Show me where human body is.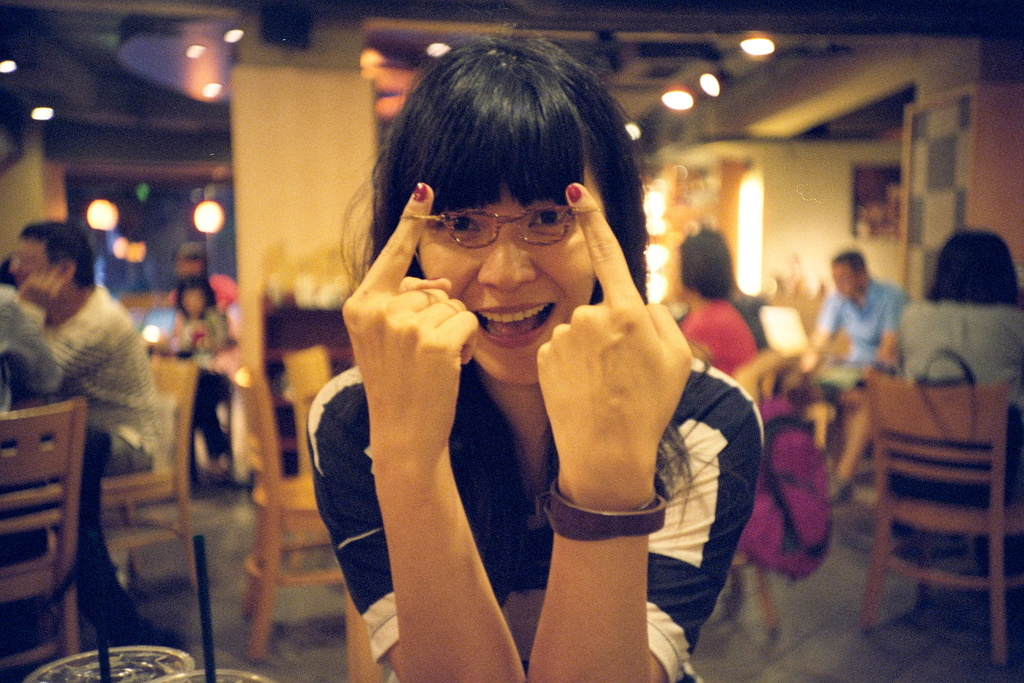
human body is at box(889, 225, 1023, 425).
